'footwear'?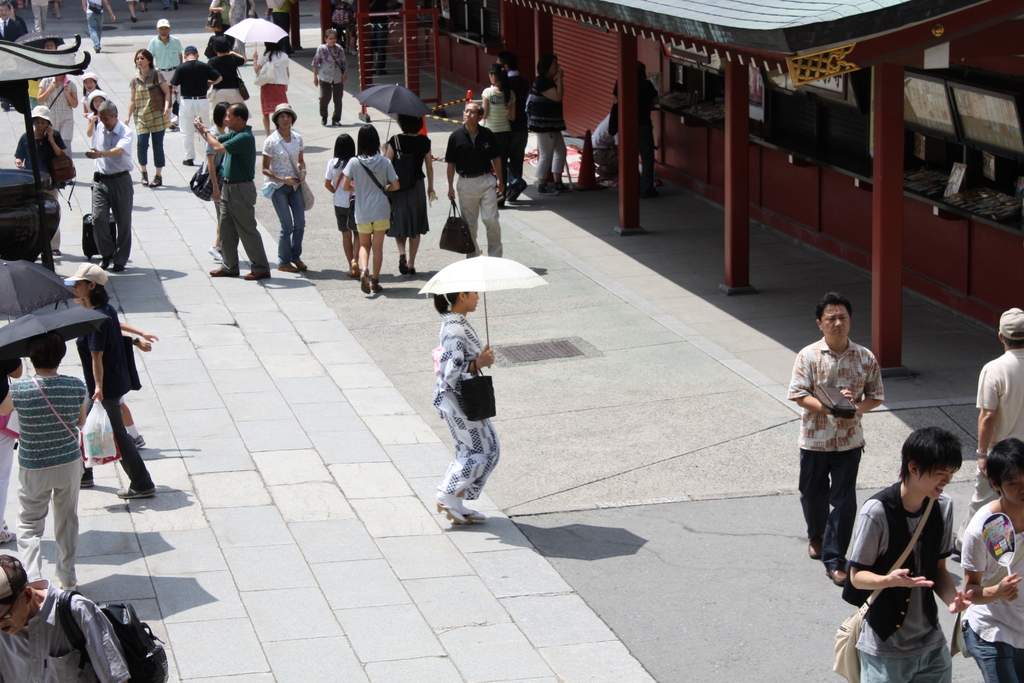
[361,270,374,294]
